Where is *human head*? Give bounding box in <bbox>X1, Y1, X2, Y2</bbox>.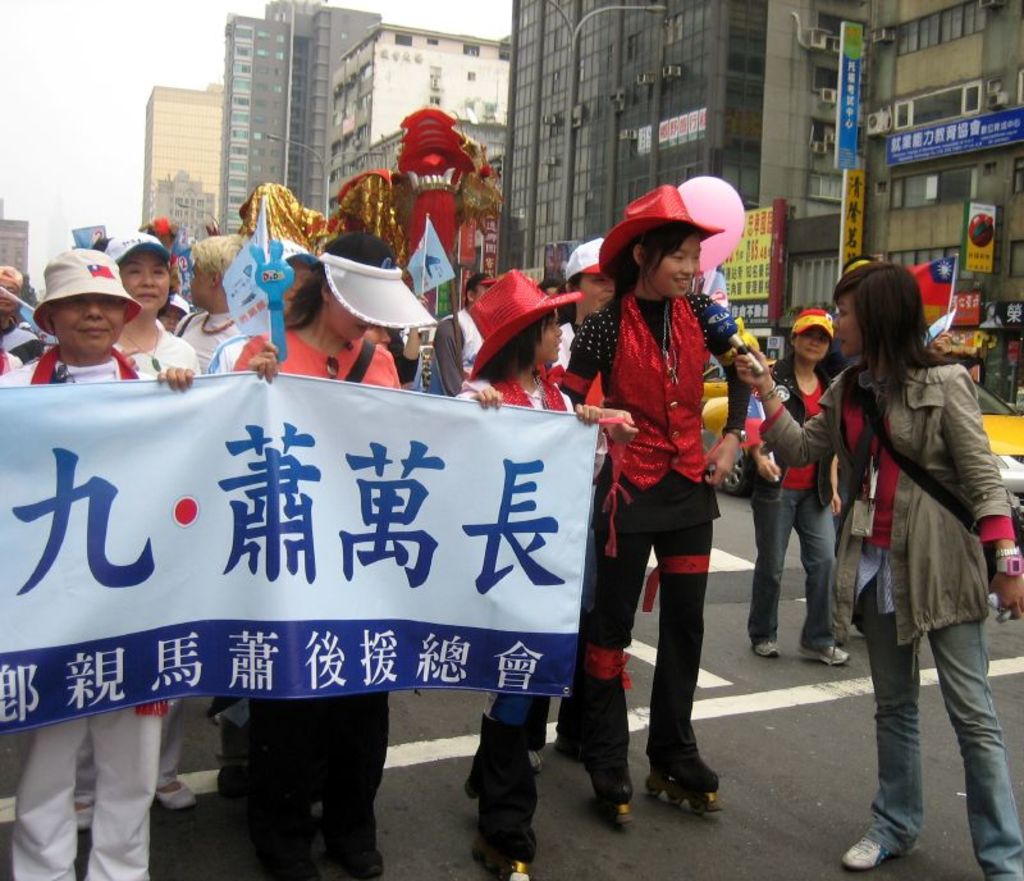
<bbox>317, 236, 396, 351</bbox>.
